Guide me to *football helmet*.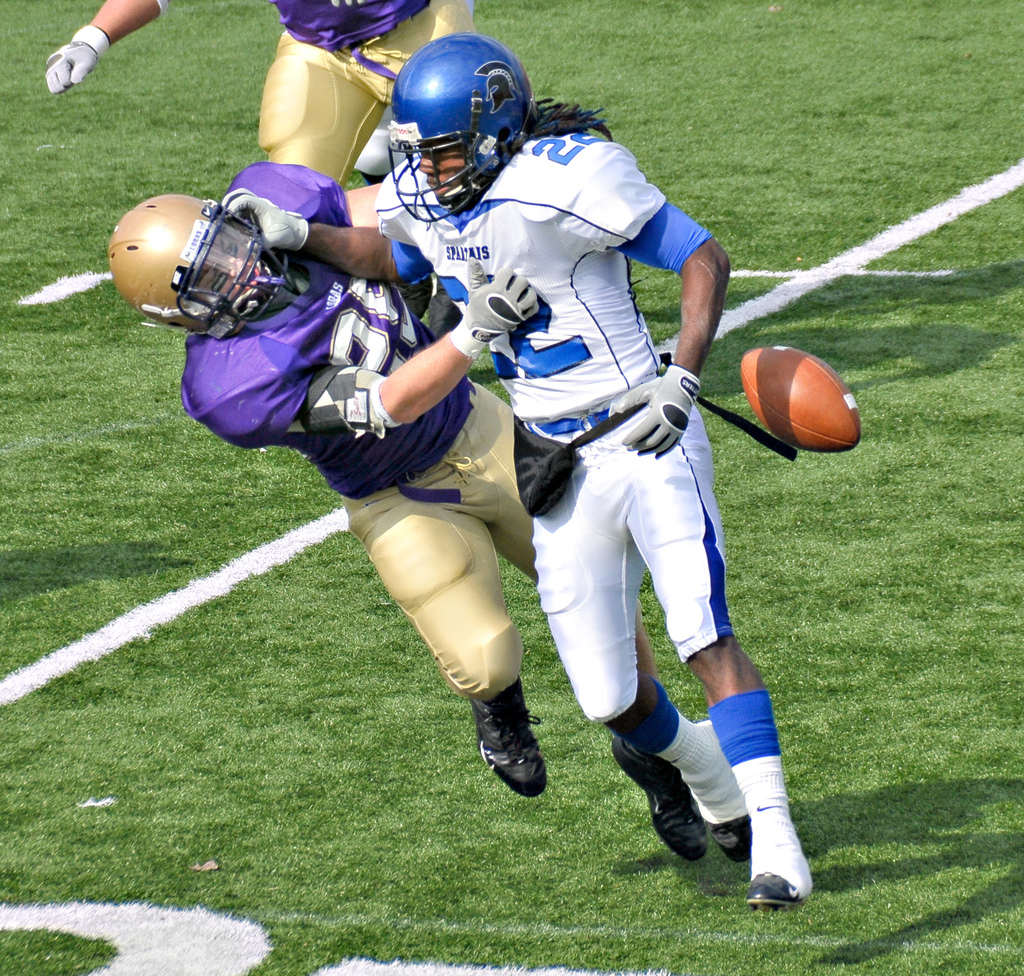
Guidance: l=372, t=25, r=531, b=195.
